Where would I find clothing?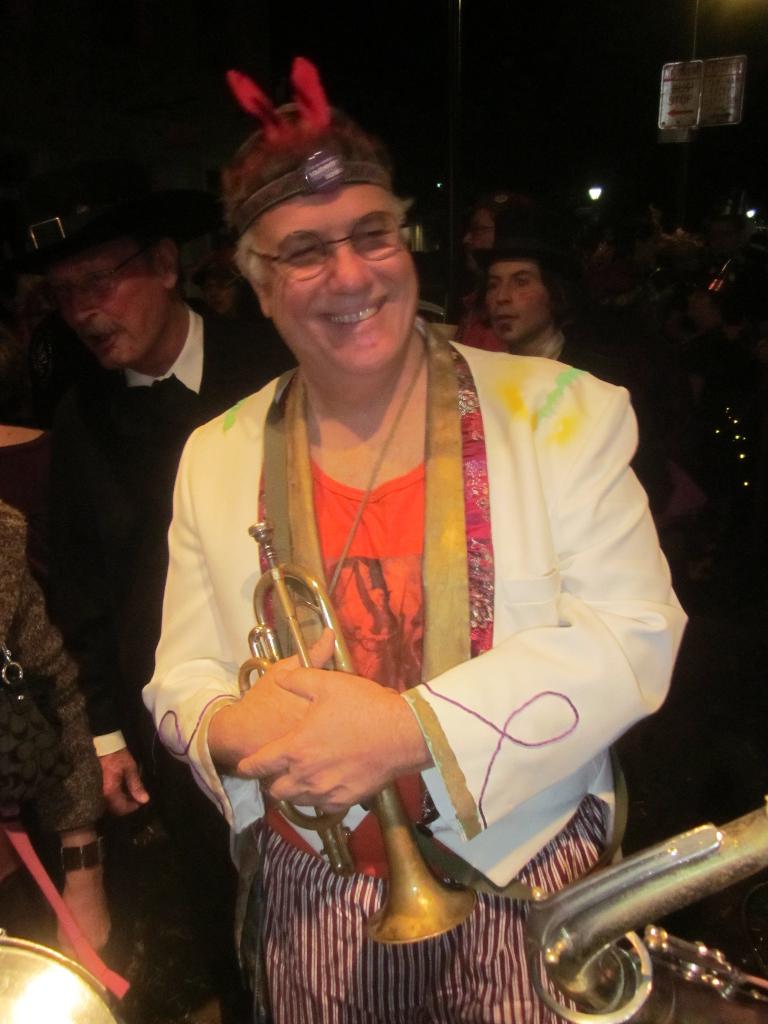
At detection(499, 321, 623, 384).
